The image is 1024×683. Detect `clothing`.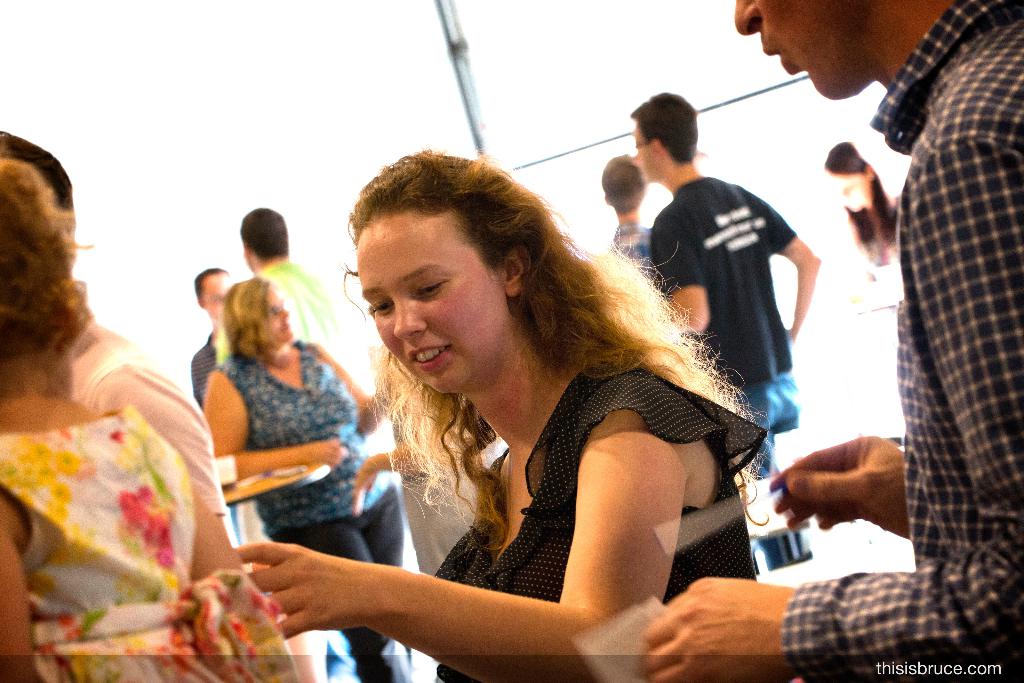
Detection: box(781, 0, 1023, 682).
